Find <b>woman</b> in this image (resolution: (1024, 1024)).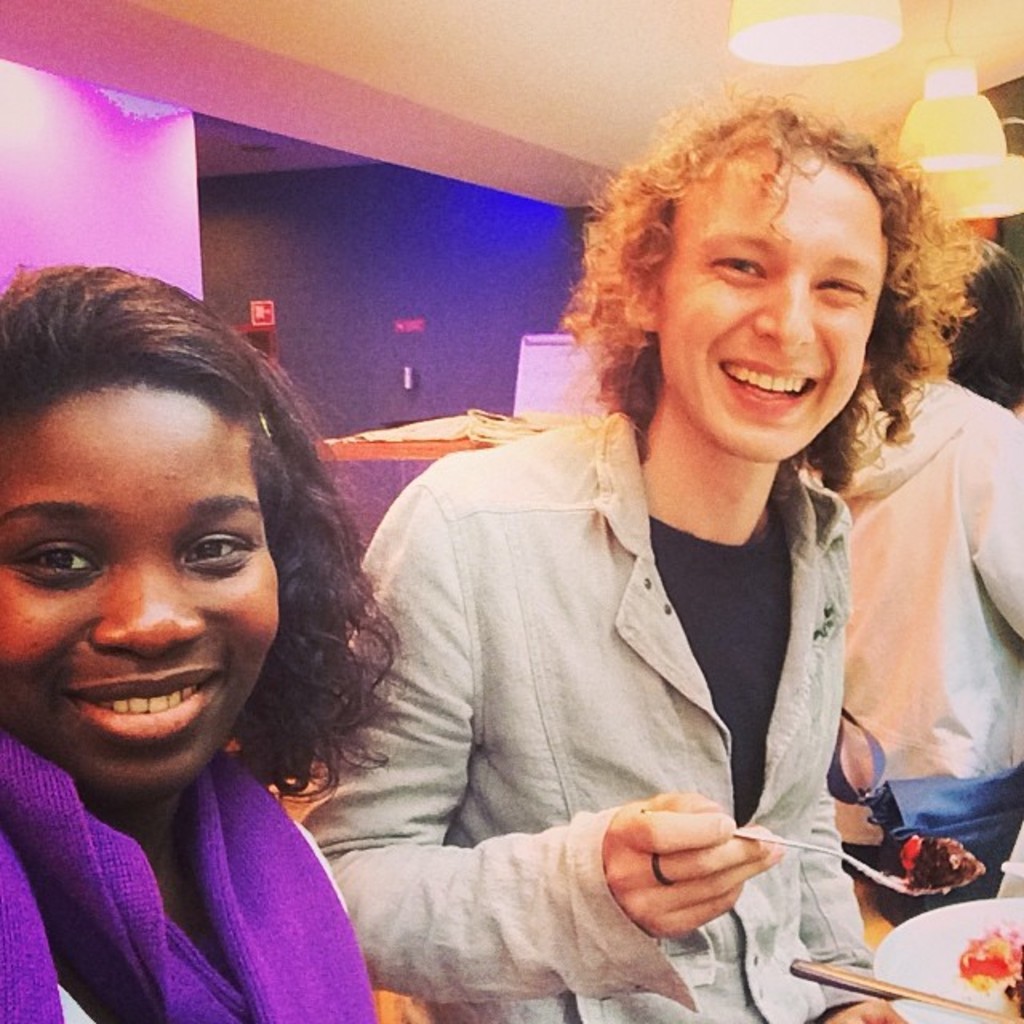
bbox=(77, 288, 490, 992).
